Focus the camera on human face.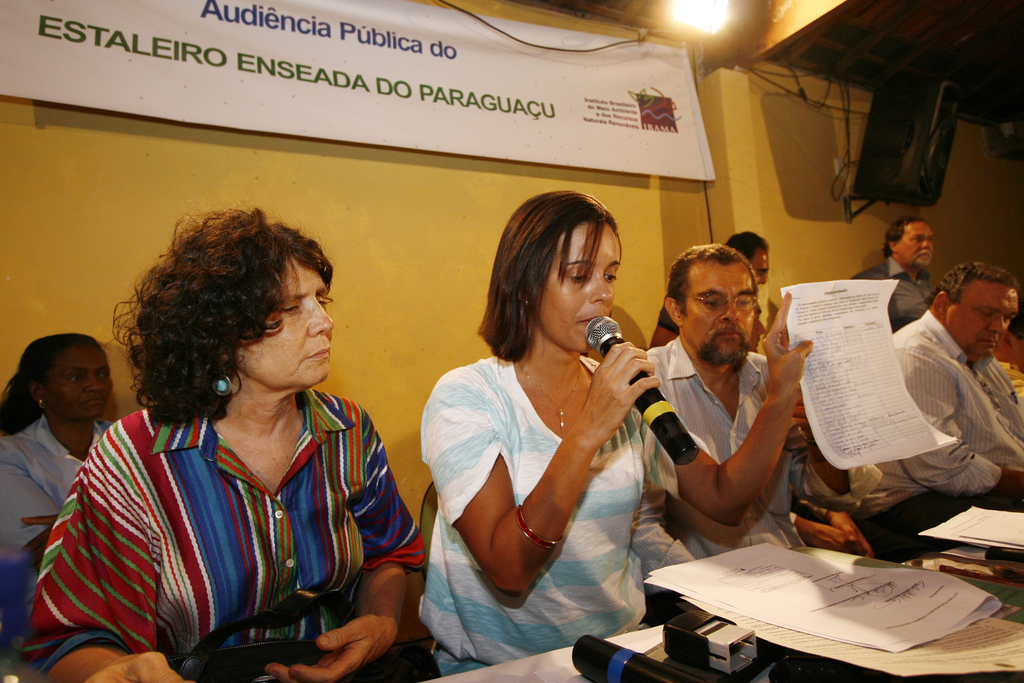
Focus region: {"x1": 682, "y1": 257, "x2": 755, "y2": 357}.
